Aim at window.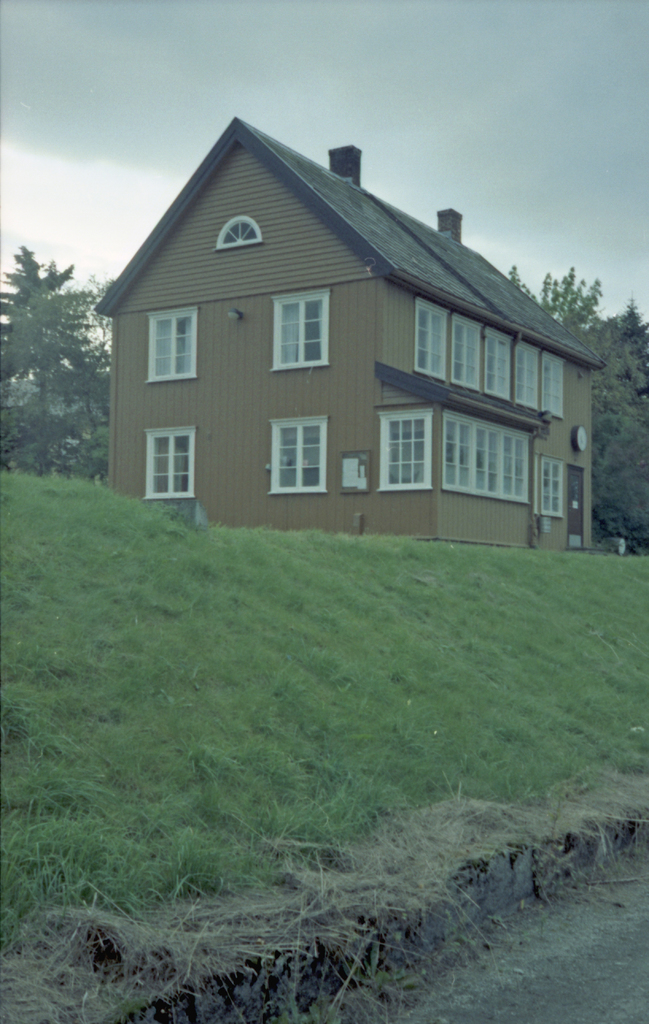
Aimed at x1=144 y1=427 x2=196 y2=502.
